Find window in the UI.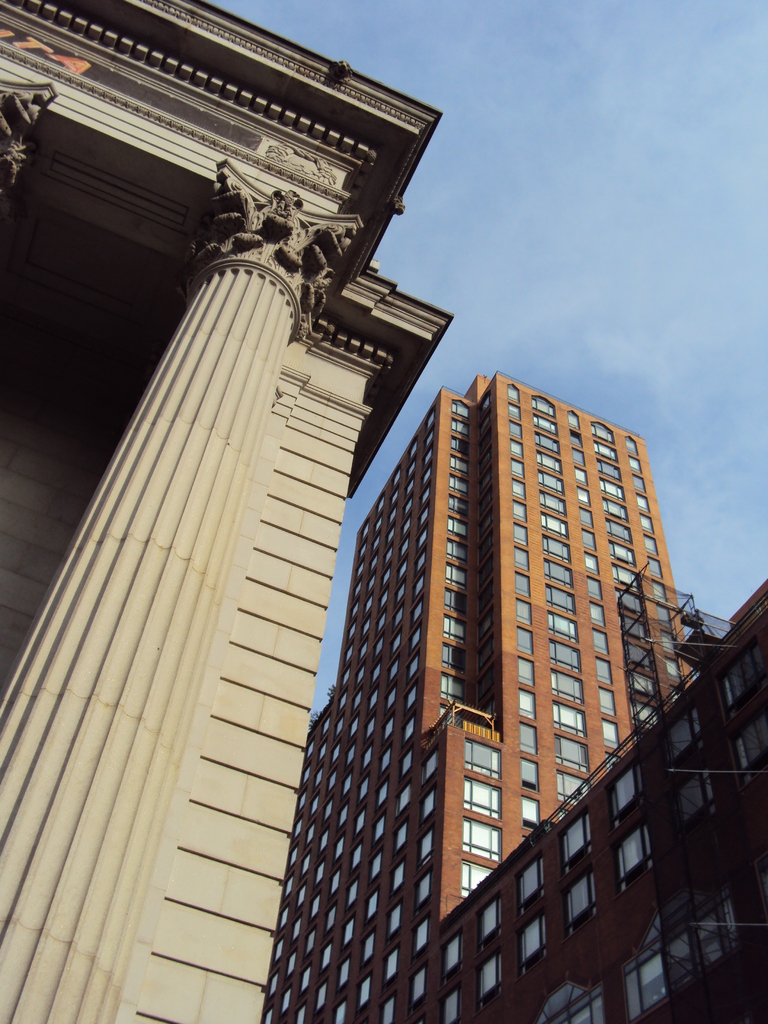
UI element at bbox=[632, 668, 656, 694].
